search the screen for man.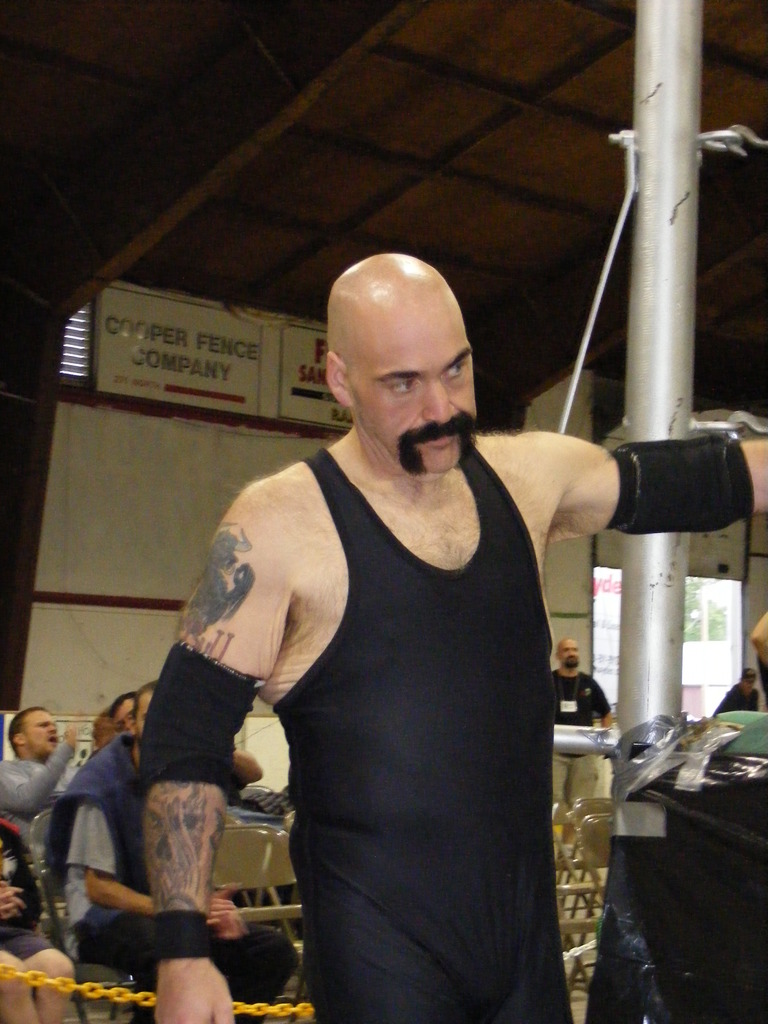
Found at {"left": 0, "top": 702, "right": 83, "bottom": 863}.
